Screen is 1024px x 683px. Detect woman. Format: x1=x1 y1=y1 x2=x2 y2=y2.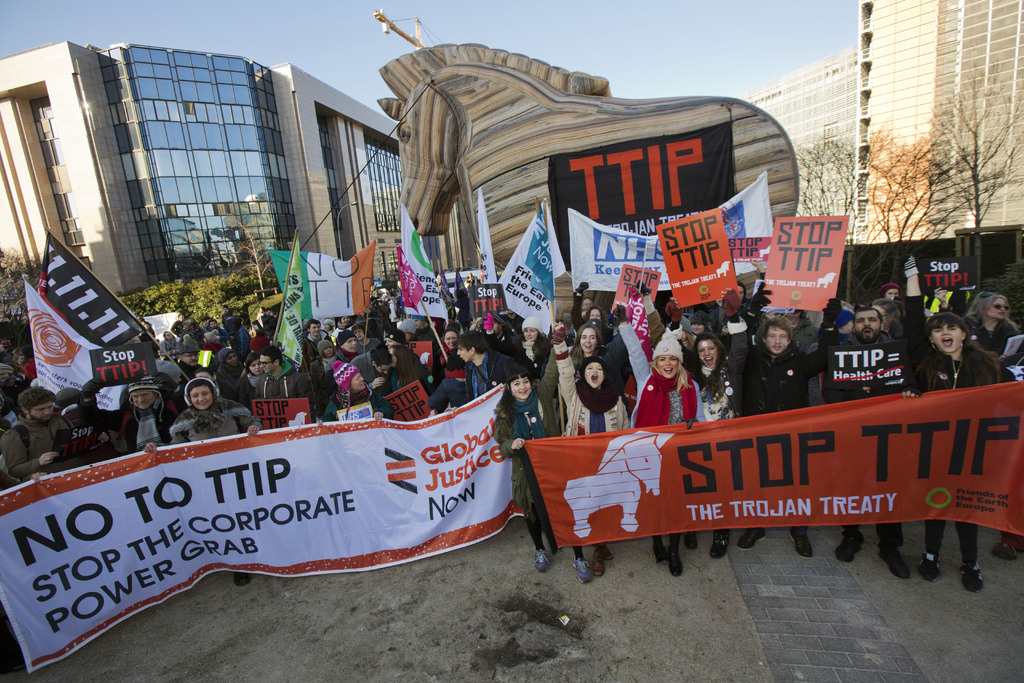
x1=570 y1=321 x2=631 y2=402.
